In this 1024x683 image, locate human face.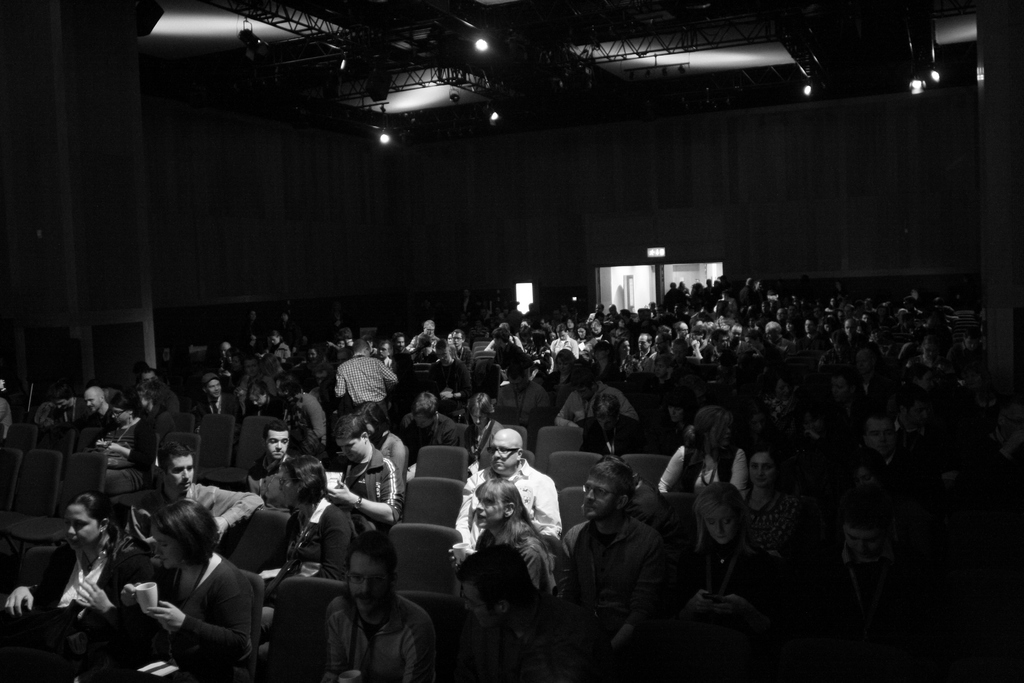
Bounding box: 276/467/296/504.
